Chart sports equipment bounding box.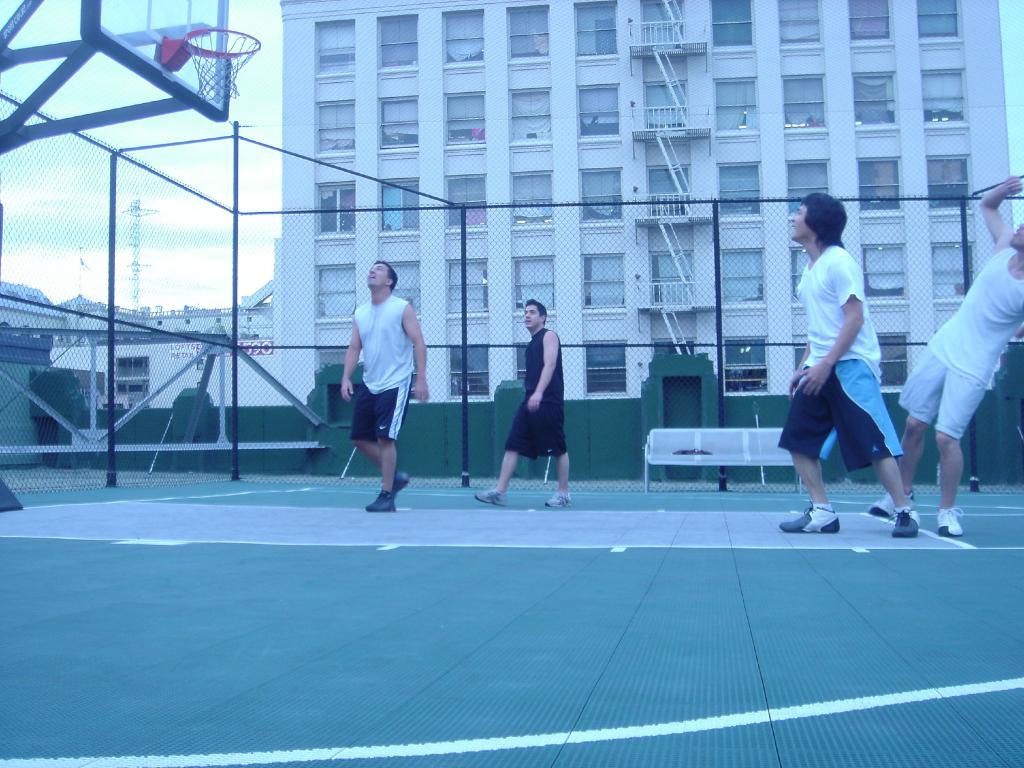
Charted: (543,492,572,508).
